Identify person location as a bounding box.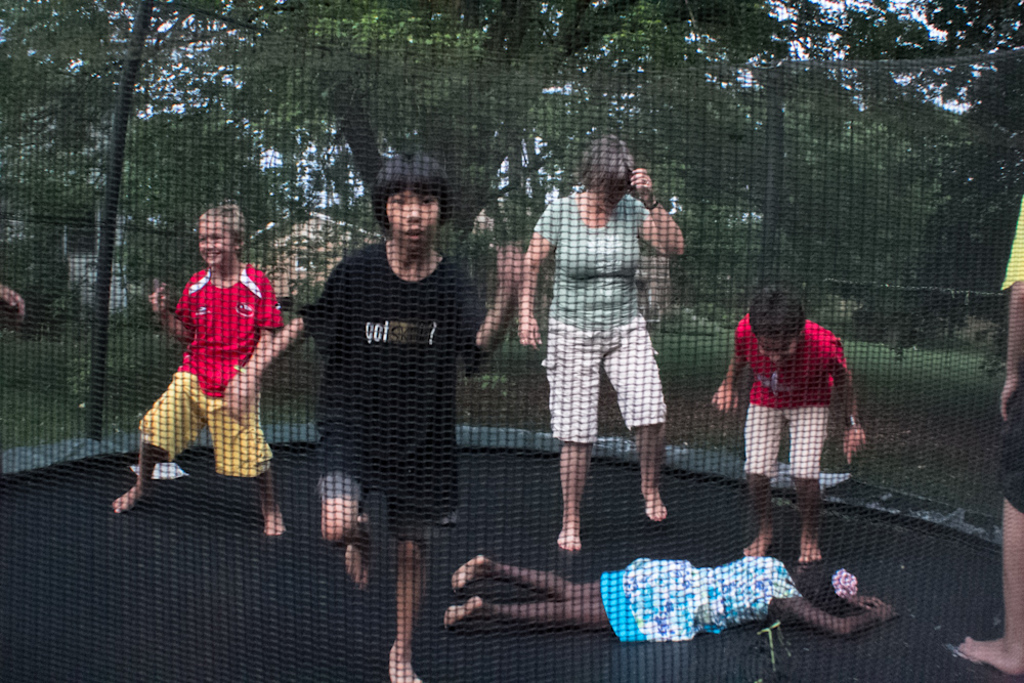
{"left": 950, "top": 194, "right": 1023, "bottom": 678}.
